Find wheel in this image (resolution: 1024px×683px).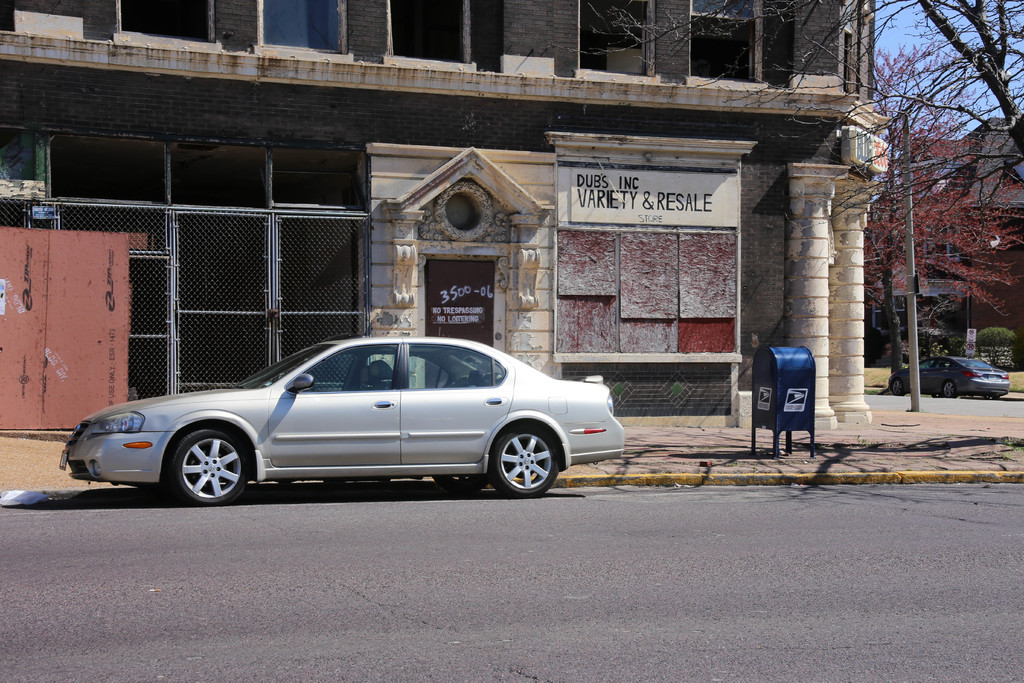
[164, 417, 245, 509].
